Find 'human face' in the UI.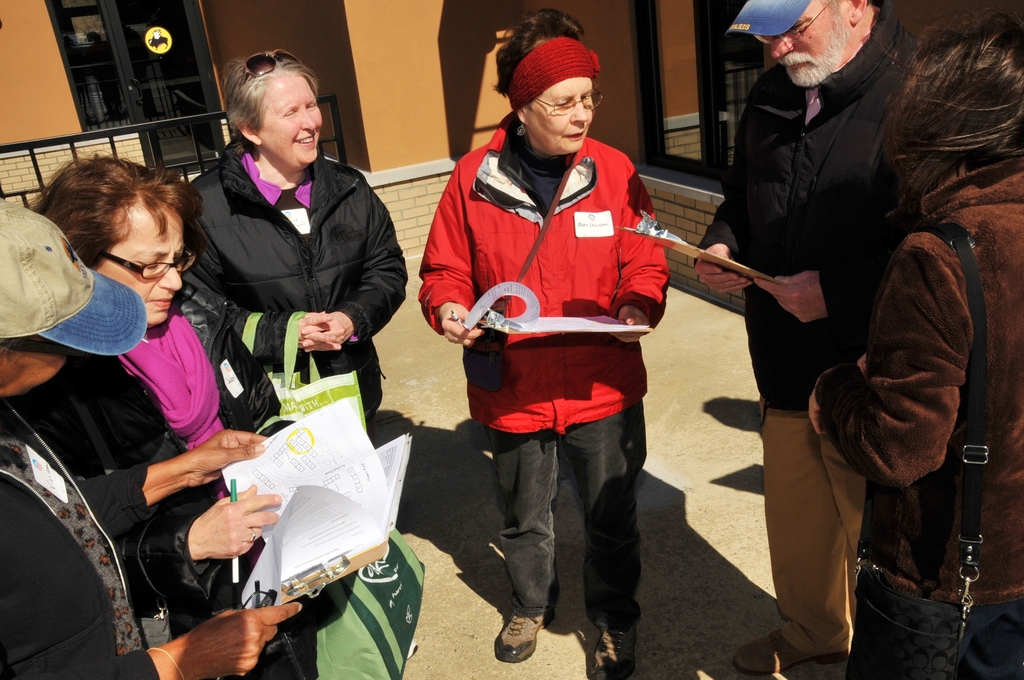
UI element at {"left": 527, "top": 77, "right": 593, "bottom": 149}.
